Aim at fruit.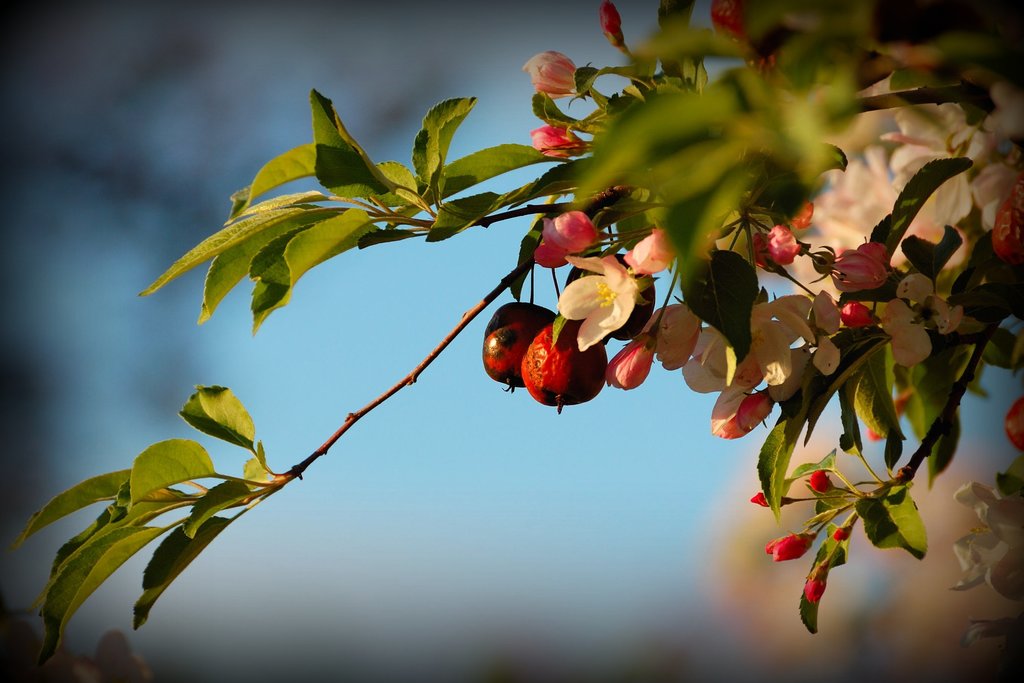
Aimed at x1=710 y1=0 x2=751 y2=44.
